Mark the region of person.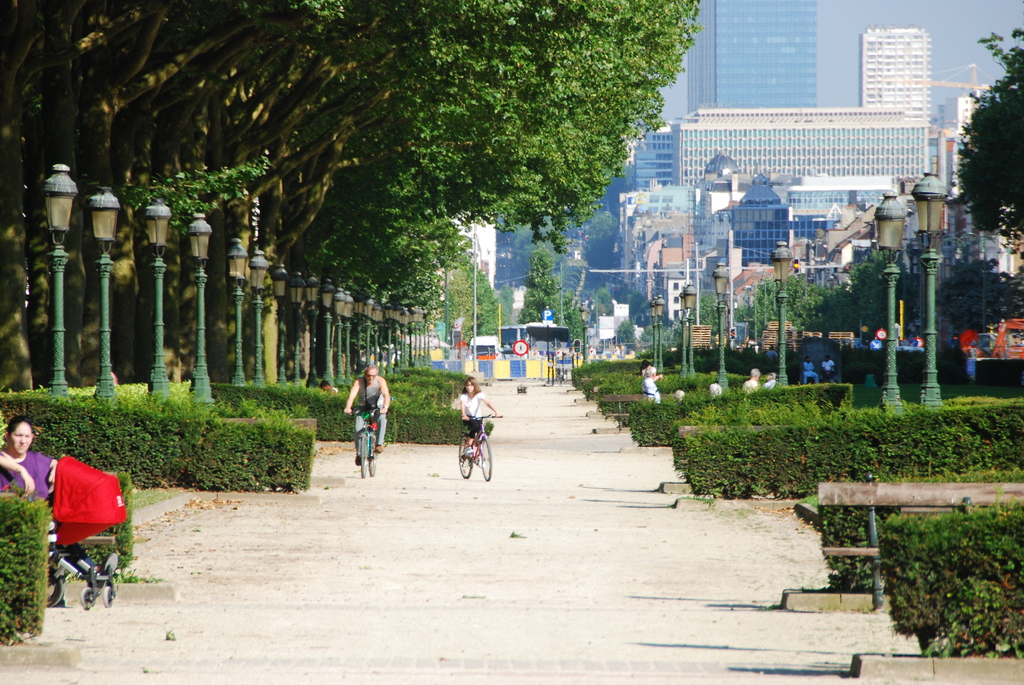
Region: [left=755, top=340, right=762, bottom=352].
